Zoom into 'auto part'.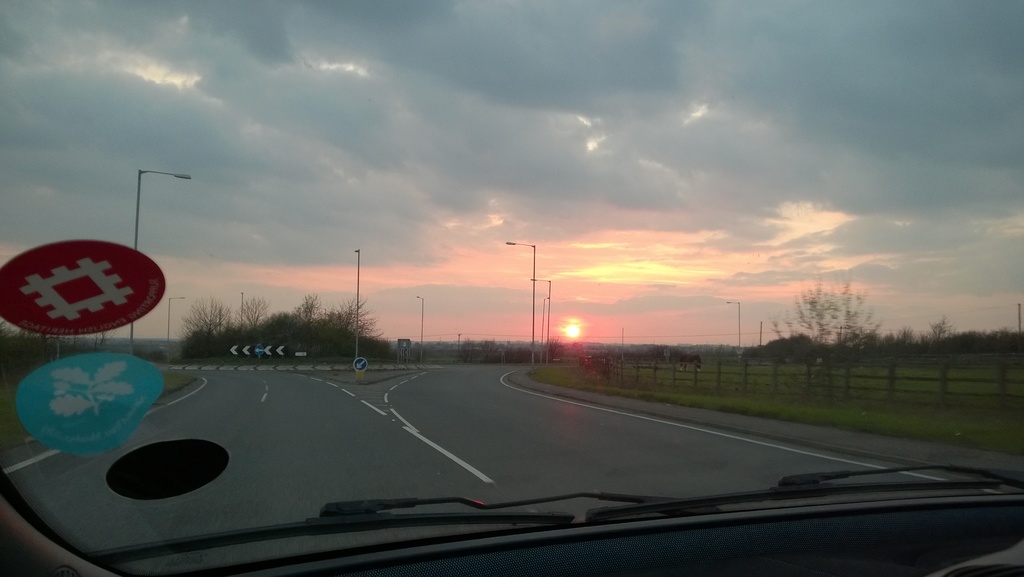
Zoom target: bbox=[0, 475, 1022, 576].
